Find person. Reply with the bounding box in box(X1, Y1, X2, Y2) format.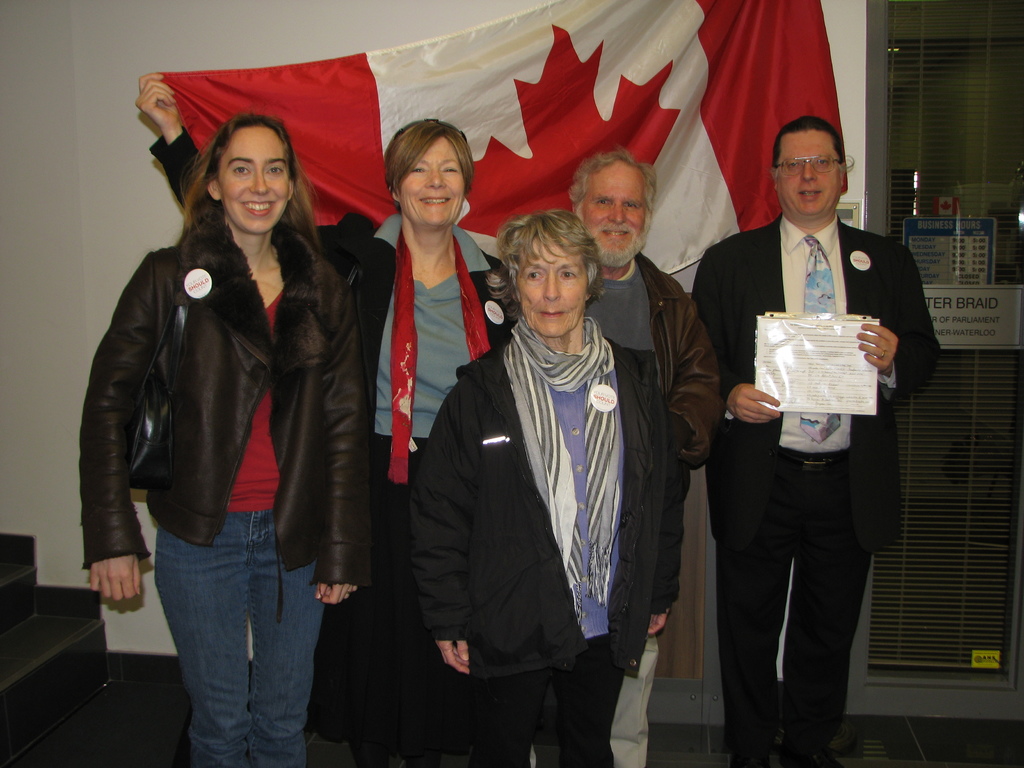
box(408, 204, 663, 767).
